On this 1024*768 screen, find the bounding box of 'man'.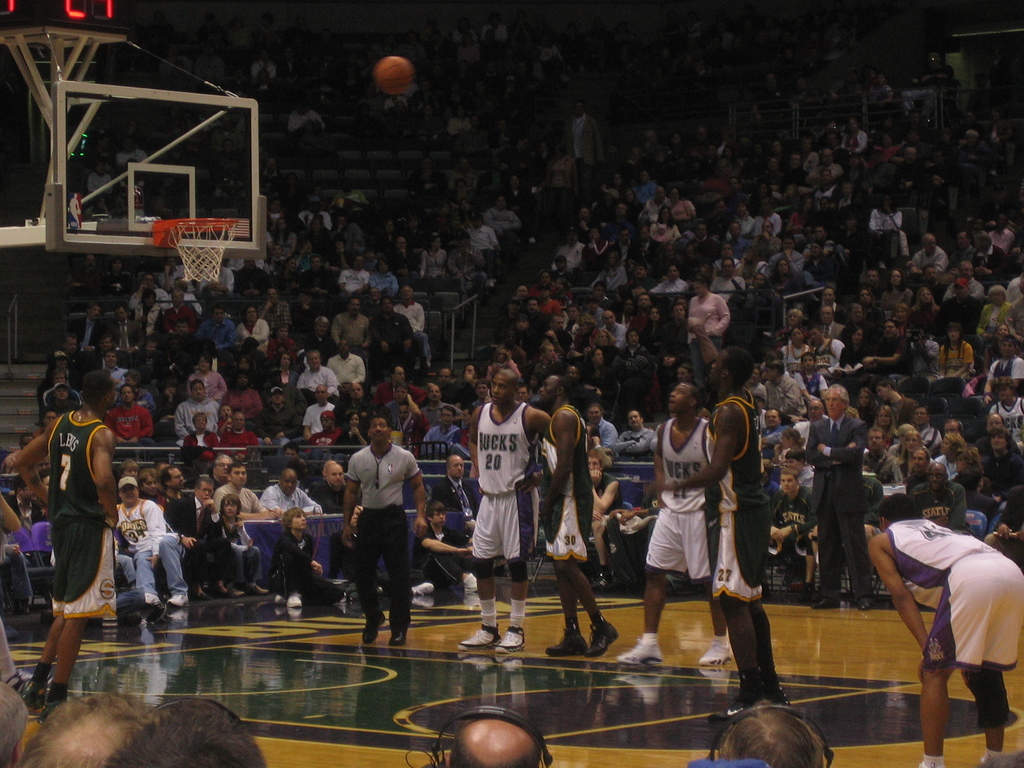
Bounding box: 297 352 337 393.
